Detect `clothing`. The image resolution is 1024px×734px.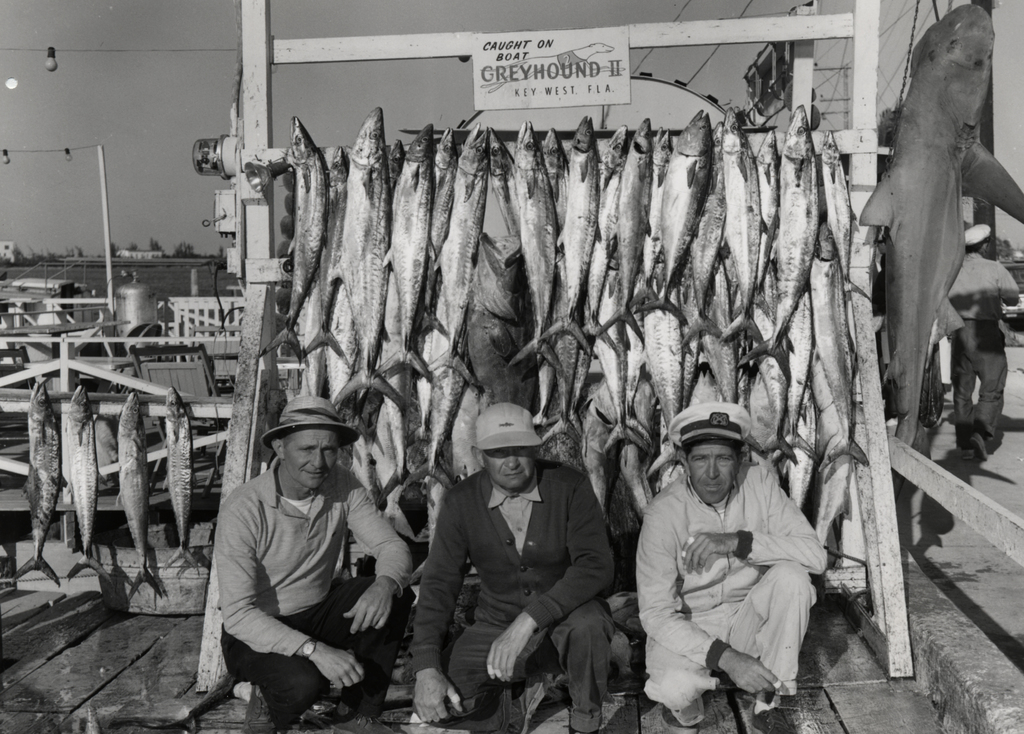
[407,455,613,733].
